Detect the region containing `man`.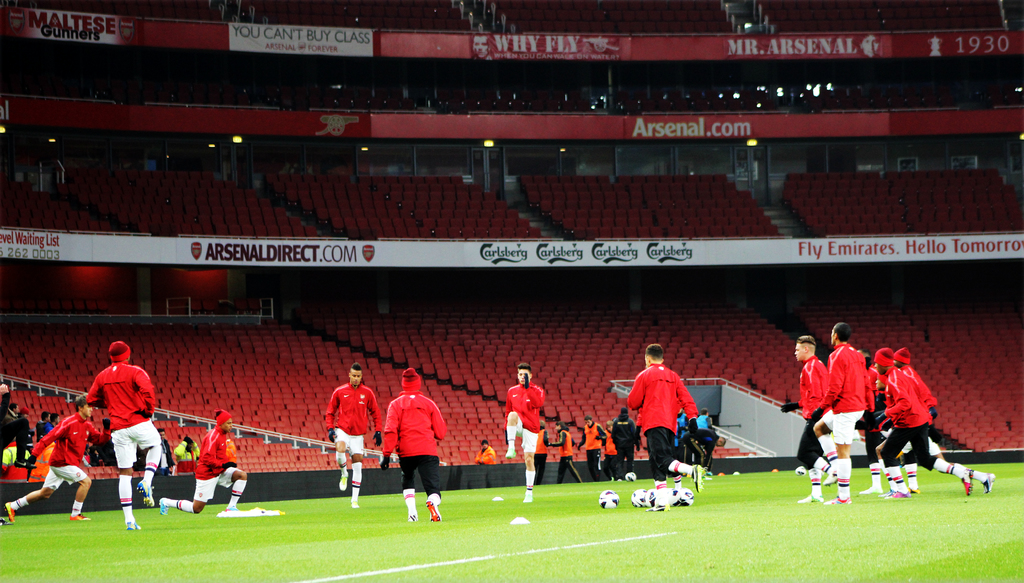
bbox=(624, 341, 700, 515).
